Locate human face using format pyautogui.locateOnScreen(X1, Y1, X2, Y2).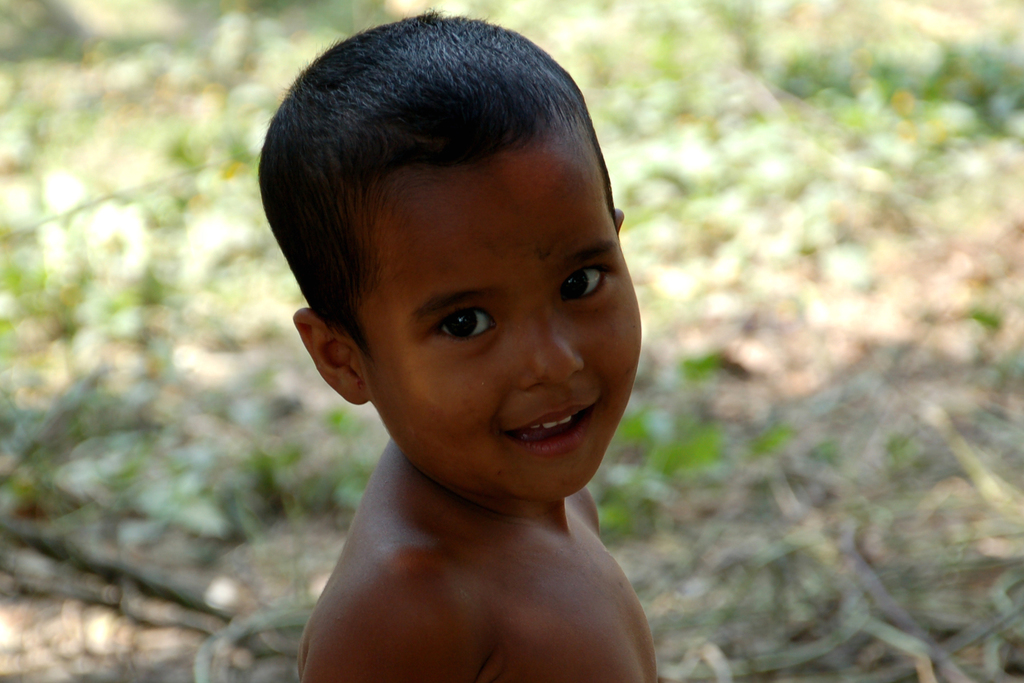
pyautogui.locateOnScreen(372, 139, 643, 499).
